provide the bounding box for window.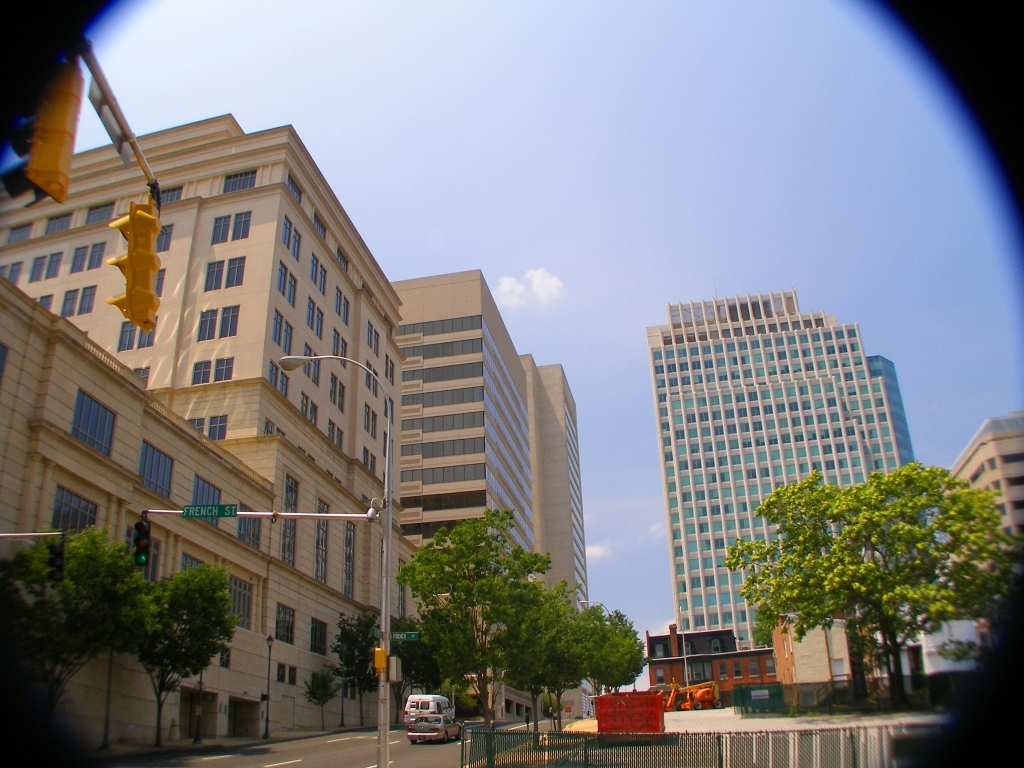
pyautogui.locateOnScreen(0, 261, 23, 287).
